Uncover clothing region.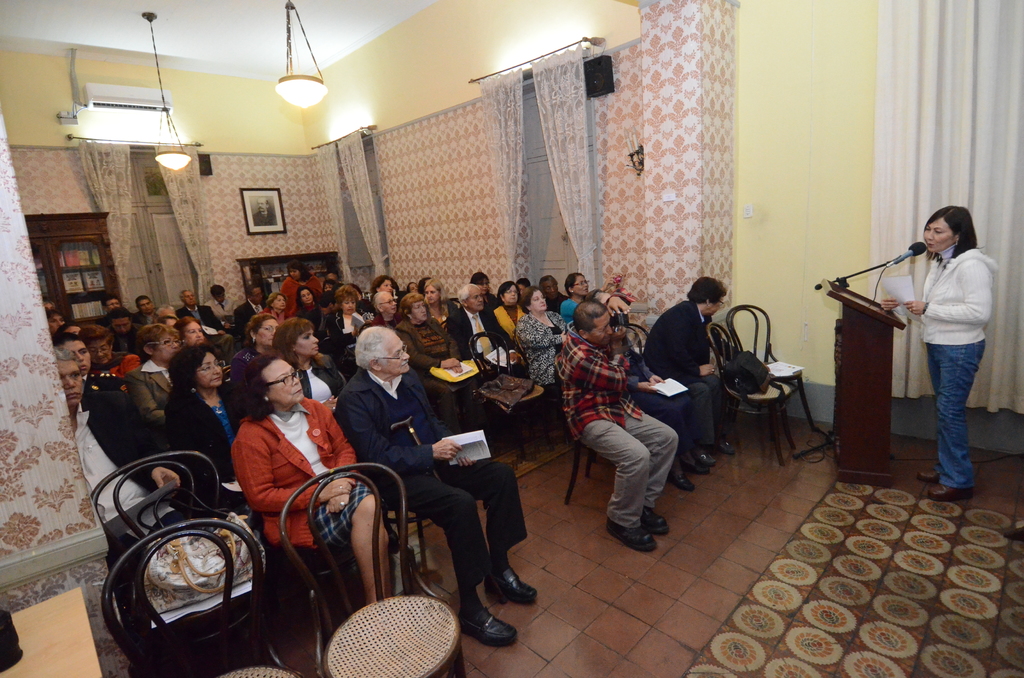
Uncovered: x1=65 y1=398 x2=175 y2=524.
